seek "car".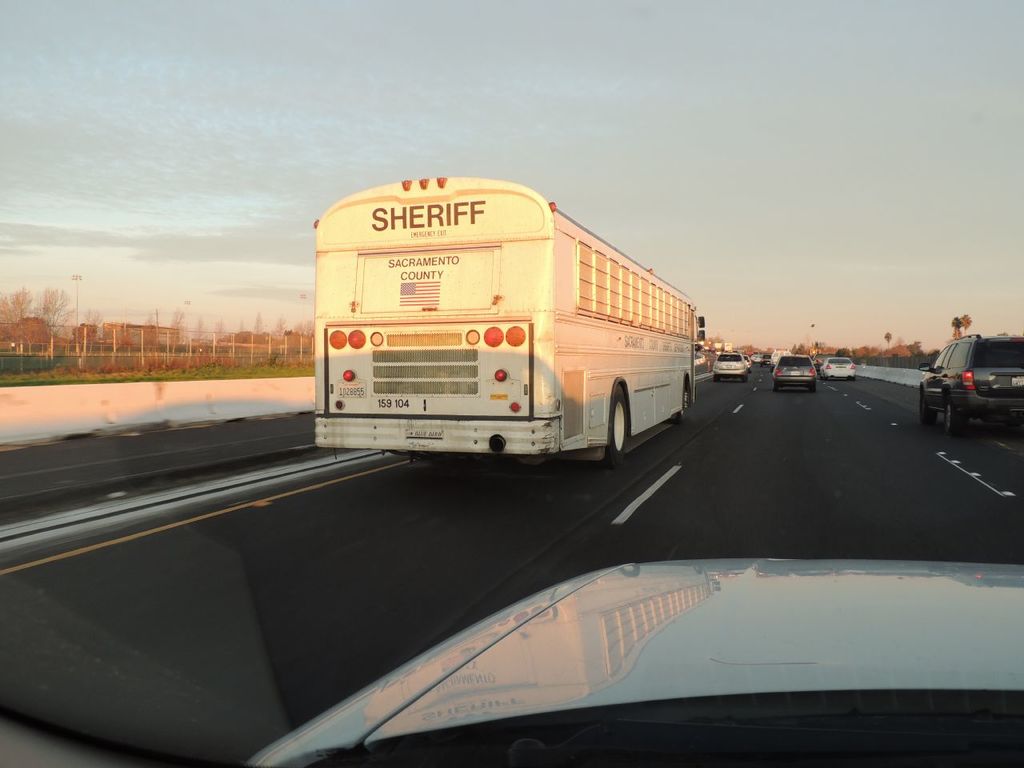
x1=823, y1=358, x2=855, y2=383.
